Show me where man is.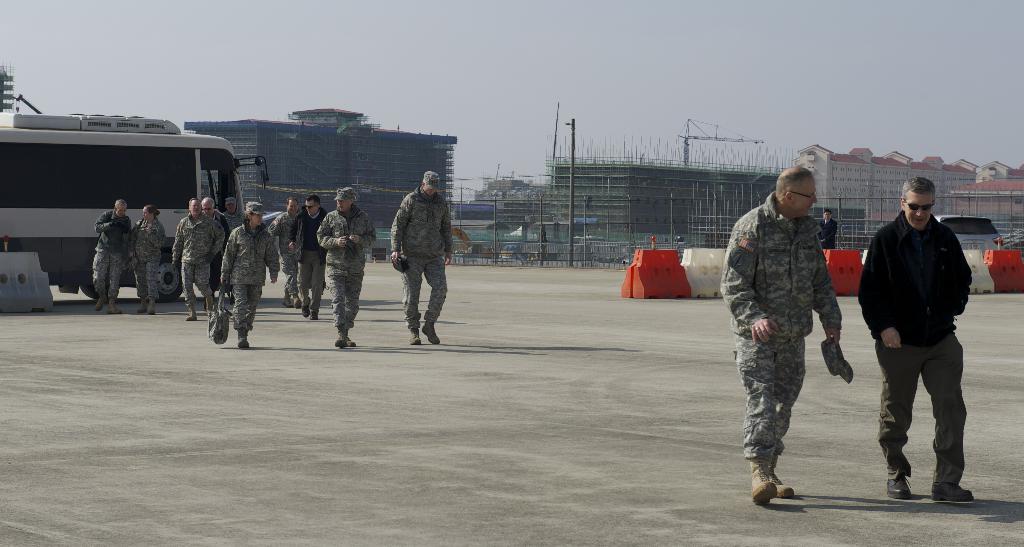
man is at select_region(717, 163, 844, 507).
